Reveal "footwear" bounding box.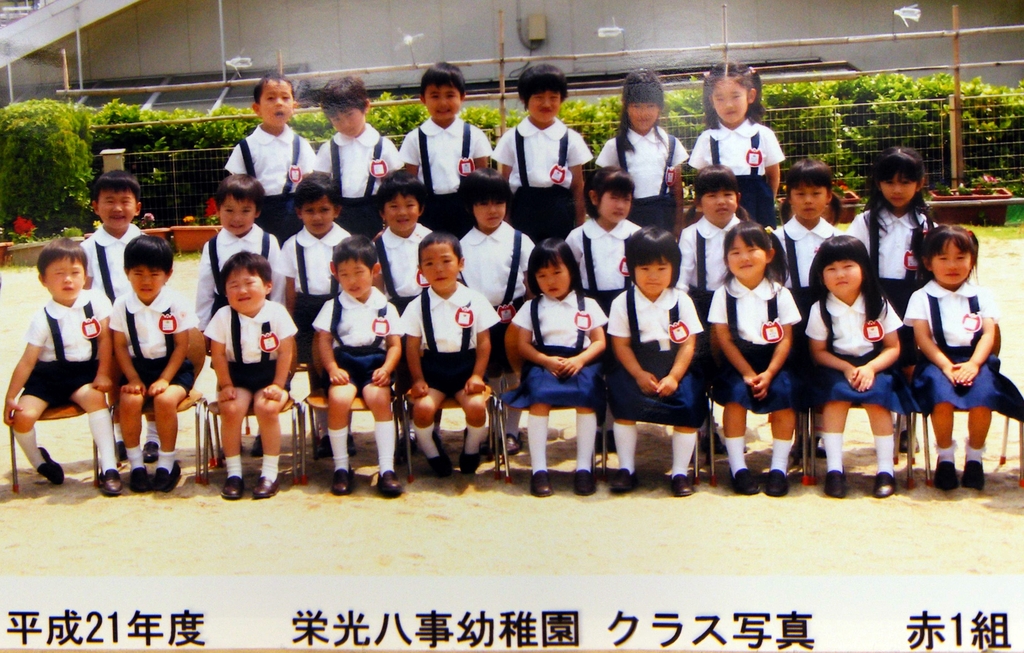
Revealed: 827 469 847 496.
